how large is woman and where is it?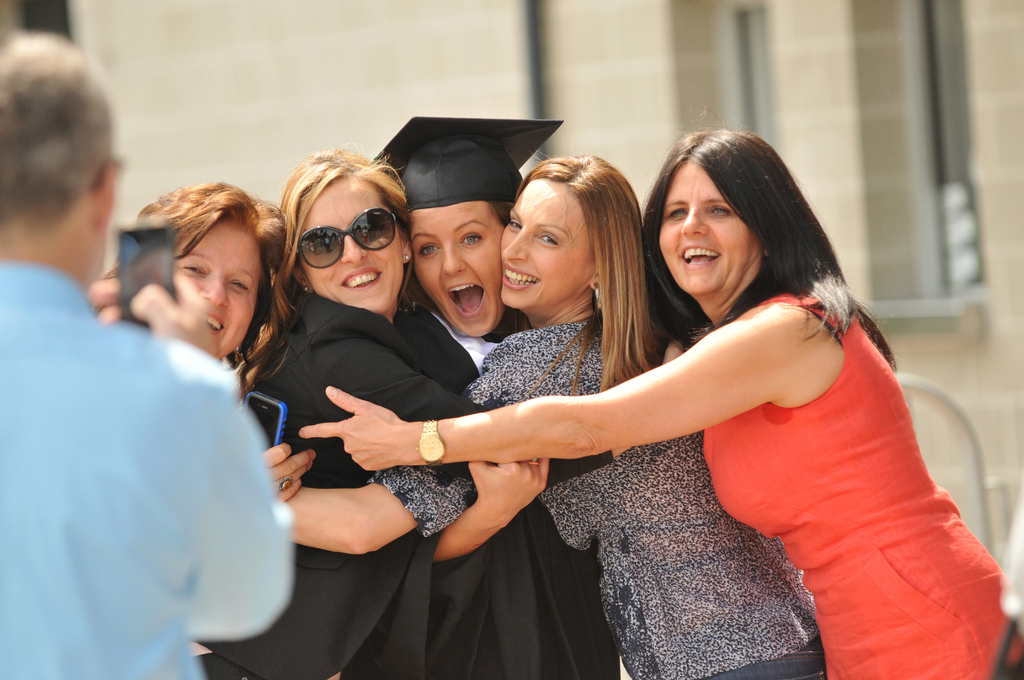
Bounding box: {"x1": 282, "y1": 150, "x2": 831, "y2": 679}.
